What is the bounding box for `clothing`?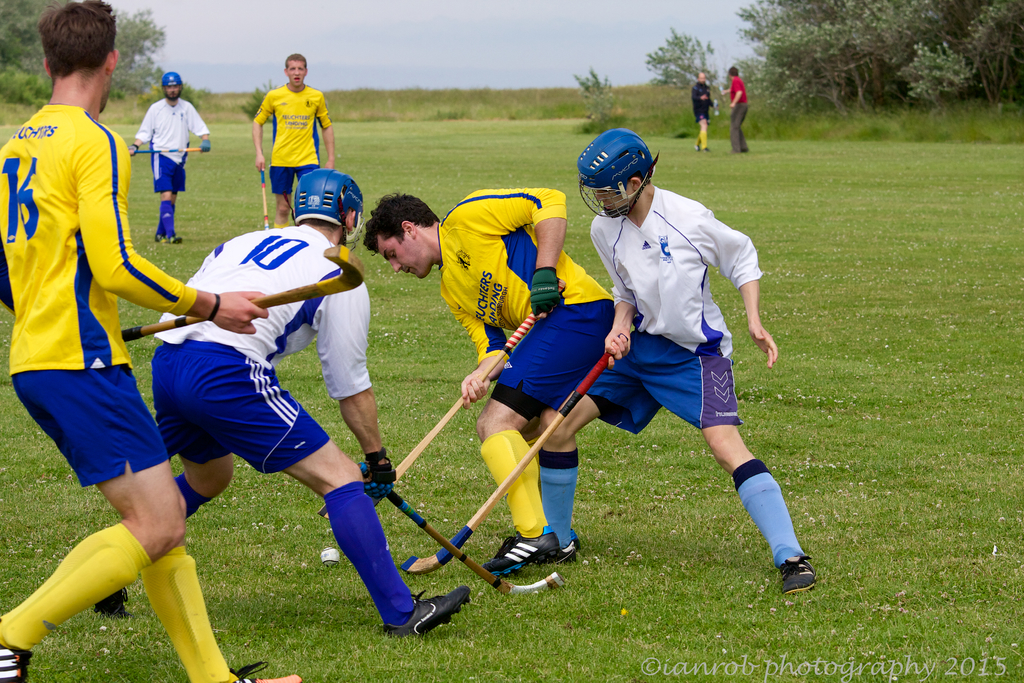
{"x1": 729, "y1": 77, "x2": 748, "y2": 152}.
